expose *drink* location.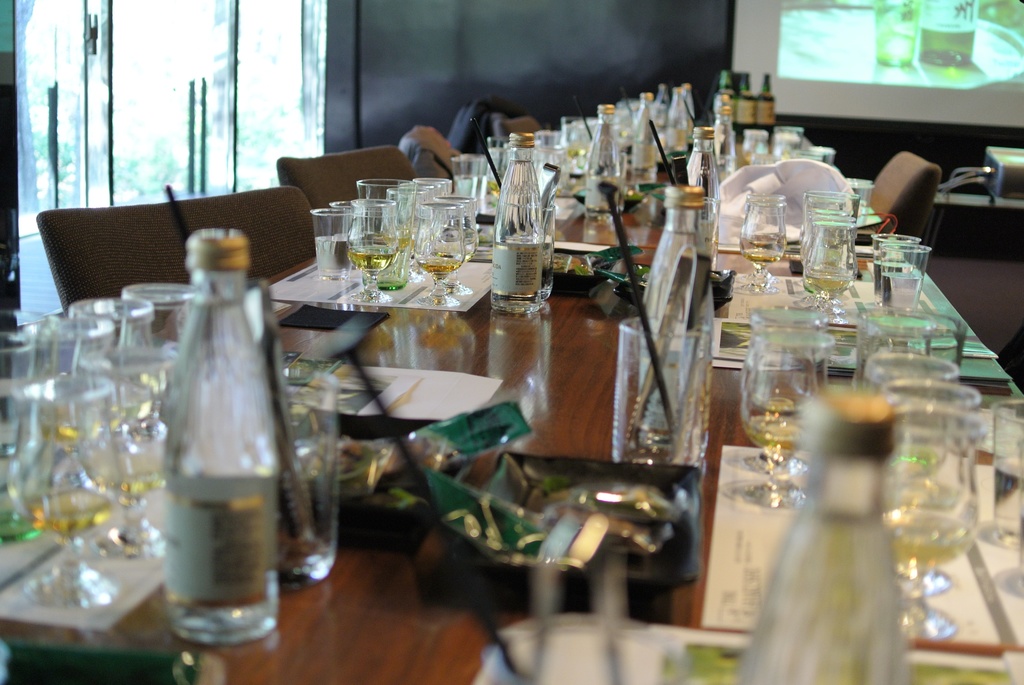
Exposed at x1=159 y1=229 x2=280 y2=643.
